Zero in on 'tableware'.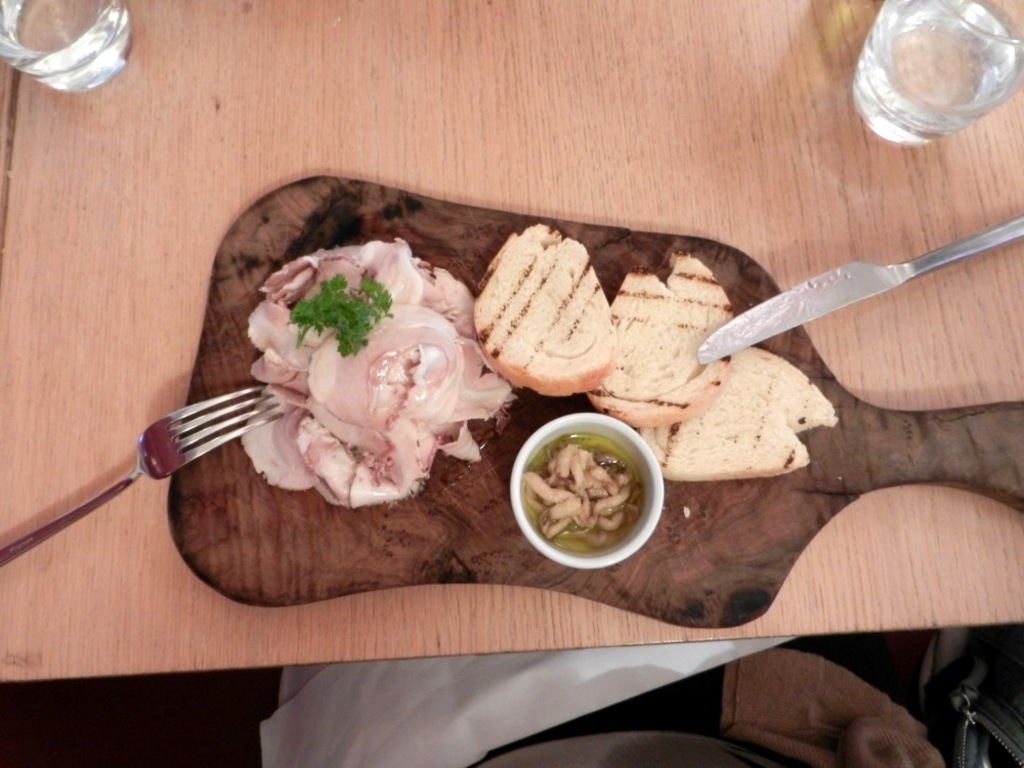
Zeroed in: {"left": 850, "top": 0, "right": 1023, "bottom": 147}.
